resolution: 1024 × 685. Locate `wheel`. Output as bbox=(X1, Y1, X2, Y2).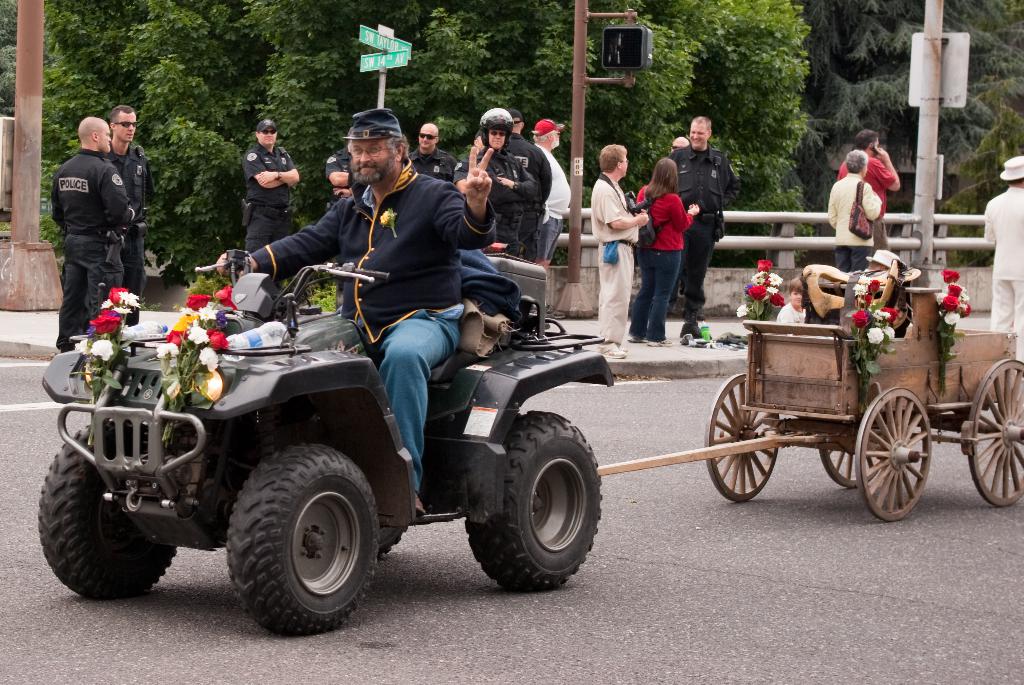
bbox=(853, 386, 942, 522).
